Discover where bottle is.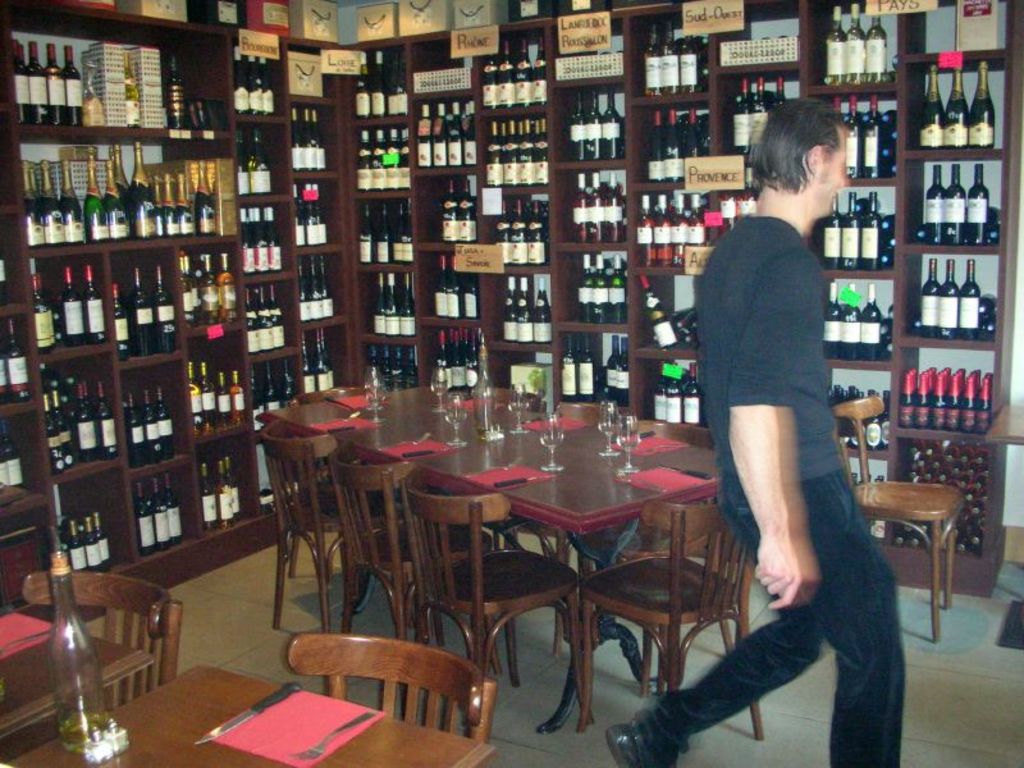
Discovered at x1=481, y1=113, x2=511, y2=188.
